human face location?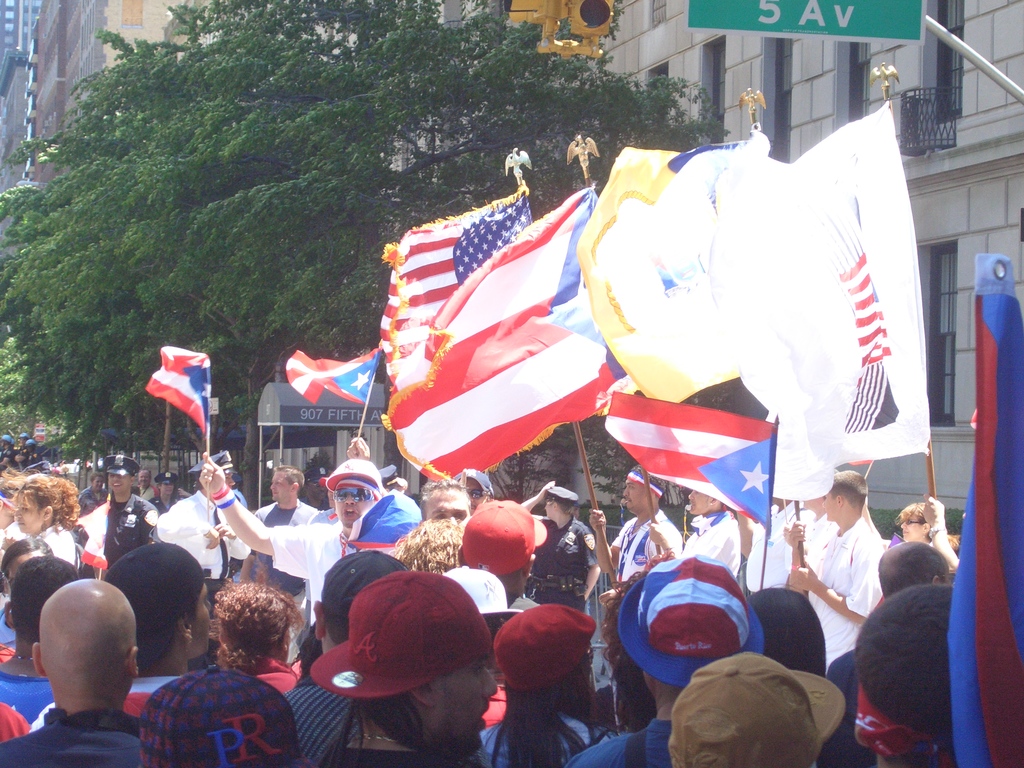
[189, 583, 213, 658]
